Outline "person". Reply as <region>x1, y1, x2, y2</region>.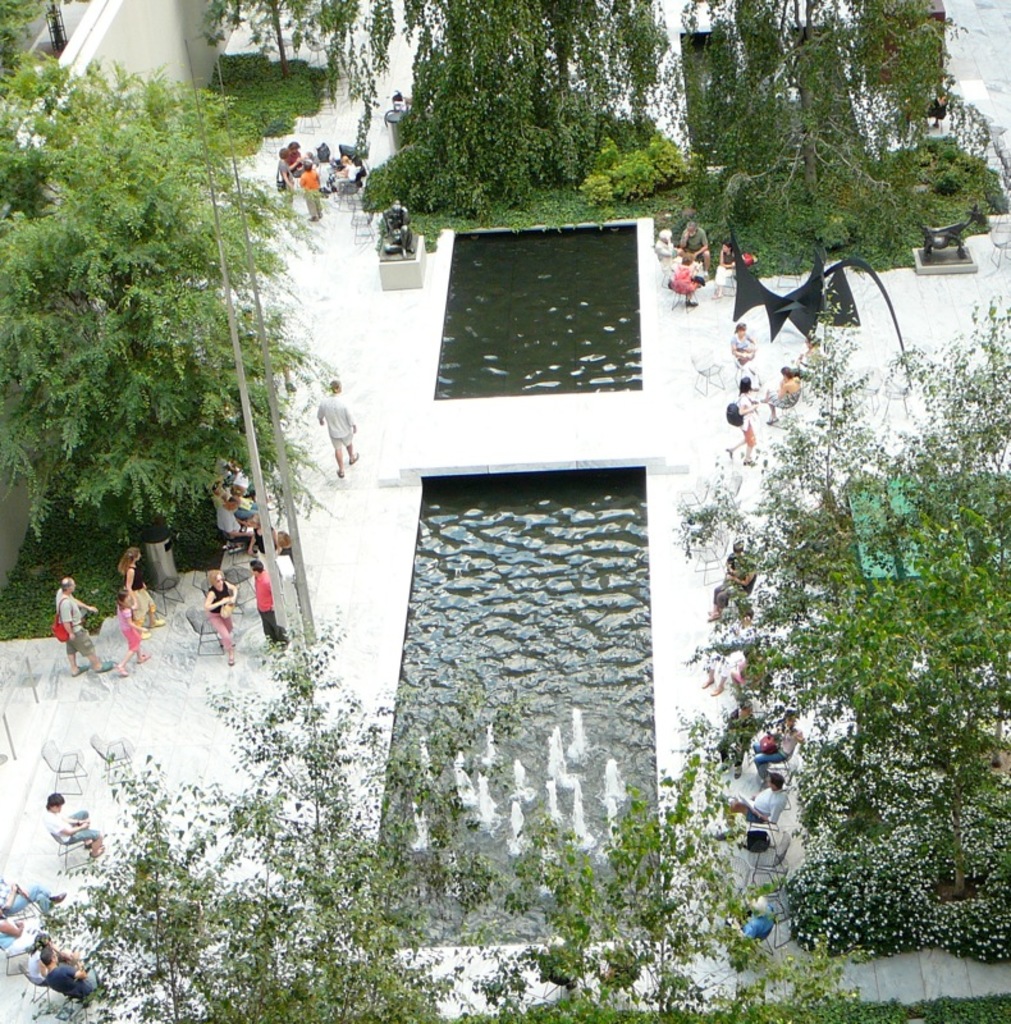
<region>109, 589, 155, 672</region>.
